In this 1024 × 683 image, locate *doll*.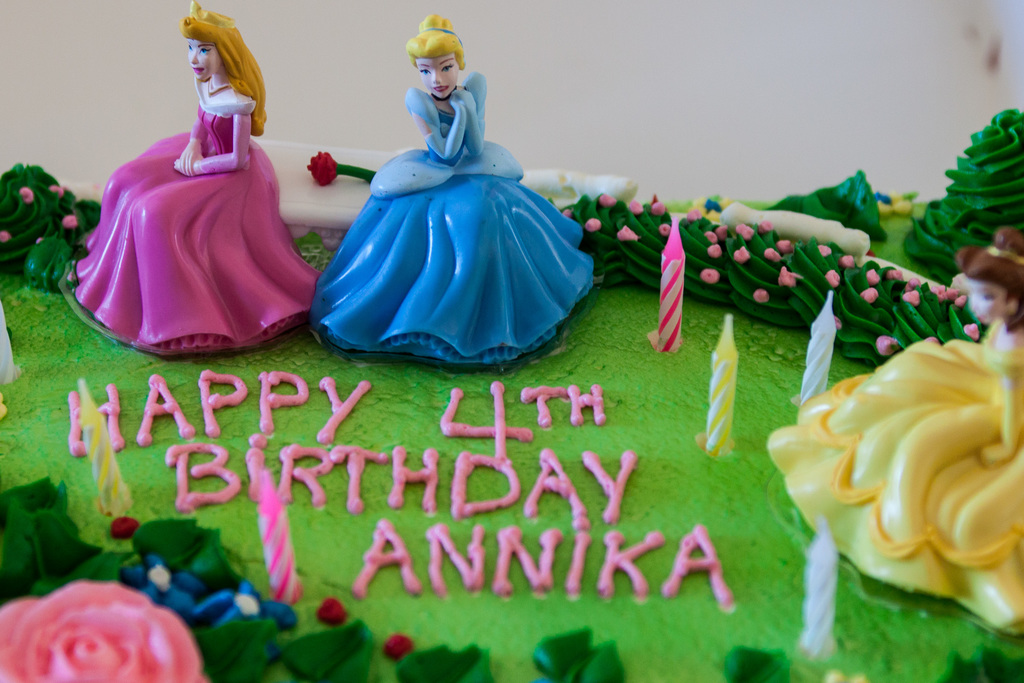
Bounding box: [311,10,601,375].
